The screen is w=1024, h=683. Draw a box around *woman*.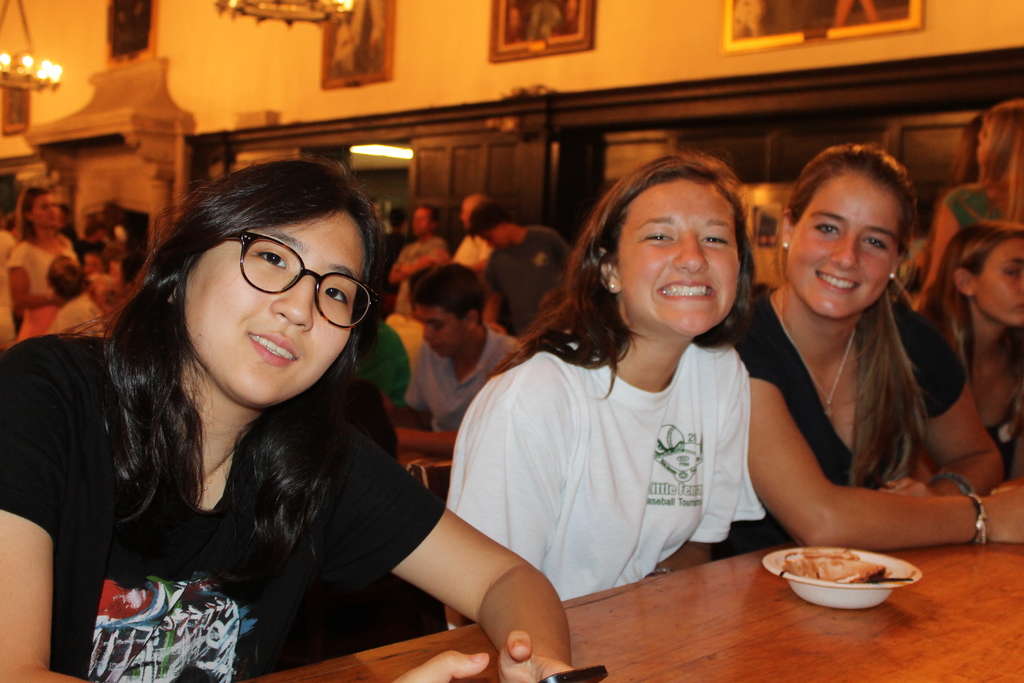
select_region(440, 149, 771, 631).
